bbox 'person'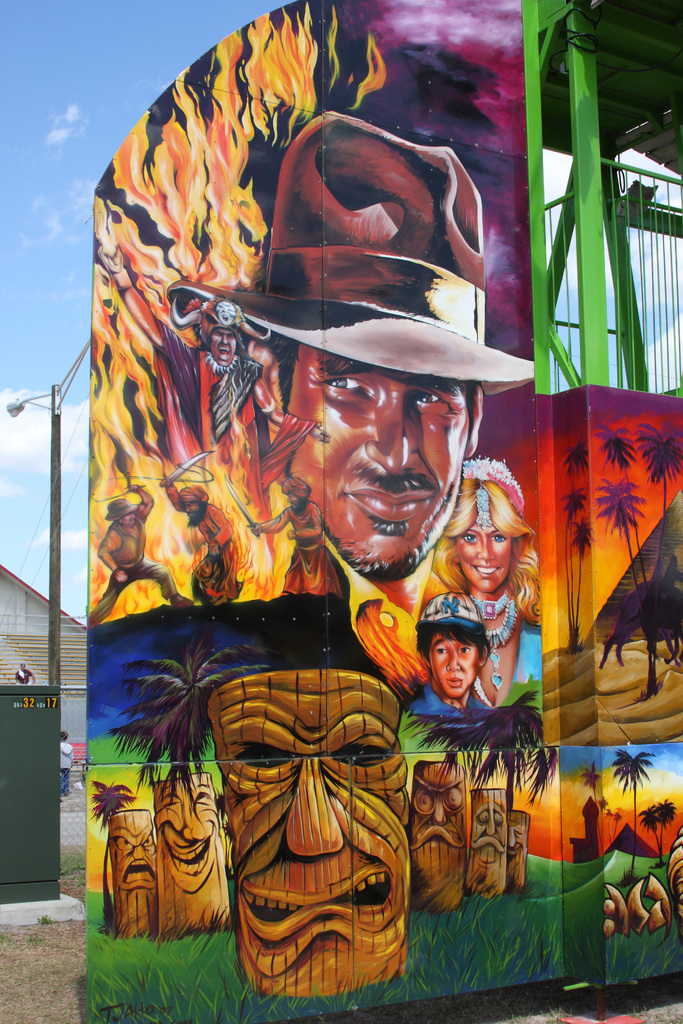
Rect(433, 449, 530, 595)
